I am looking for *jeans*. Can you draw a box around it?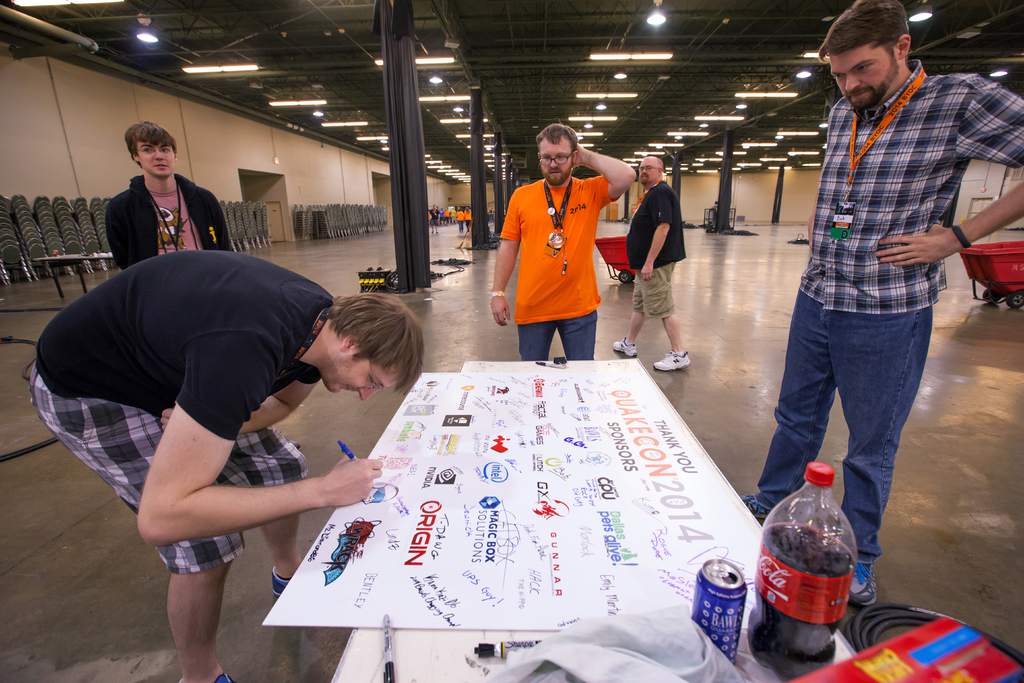
Sure, the bounding box is x1=769 y1=276 x2=941 y2=572.
